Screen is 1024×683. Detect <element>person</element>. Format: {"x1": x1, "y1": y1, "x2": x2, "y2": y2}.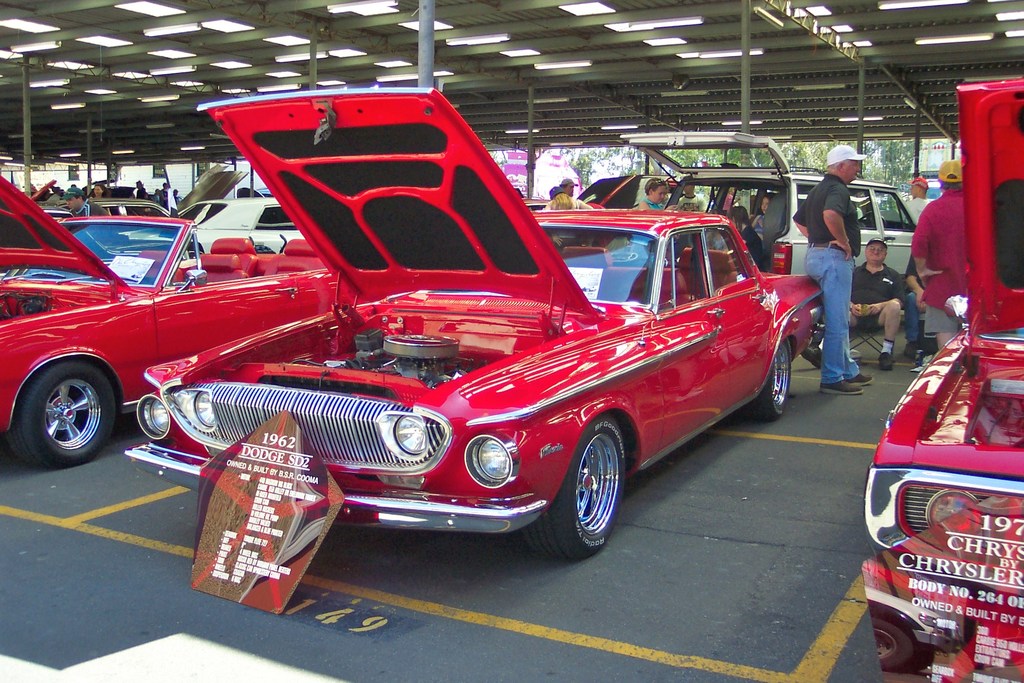
{"x1": 675, "y1": 186, "x2": 702, "y2": 211}.
